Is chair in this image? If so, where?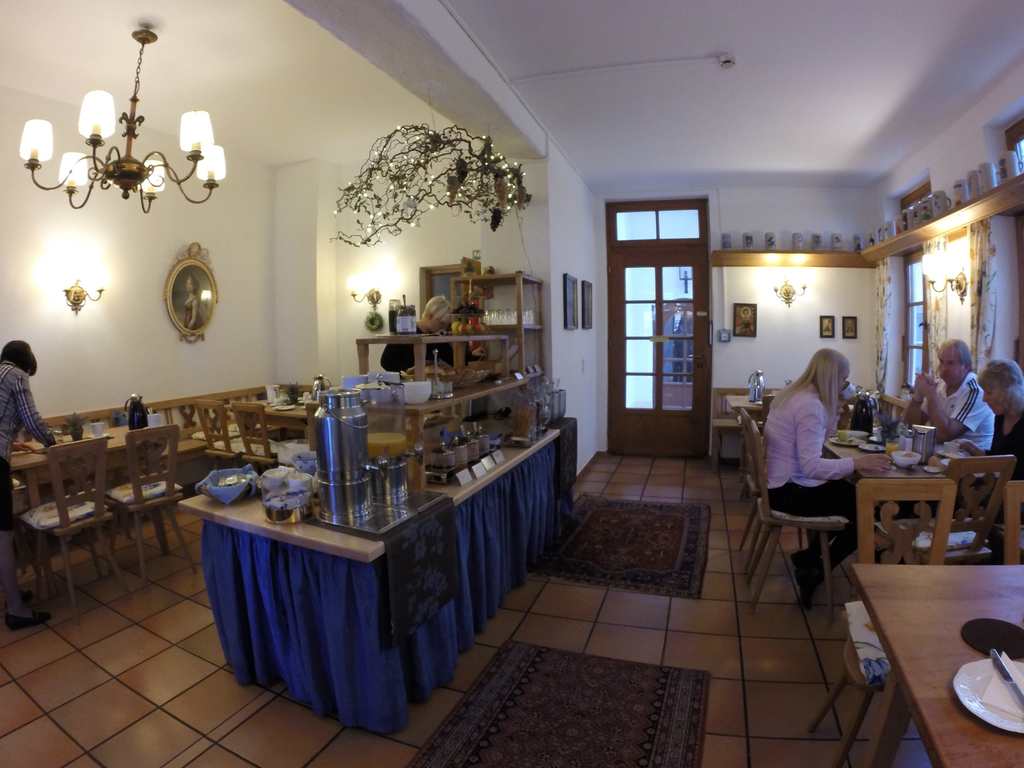
Yes, at region(228, 399, 313, 471).
